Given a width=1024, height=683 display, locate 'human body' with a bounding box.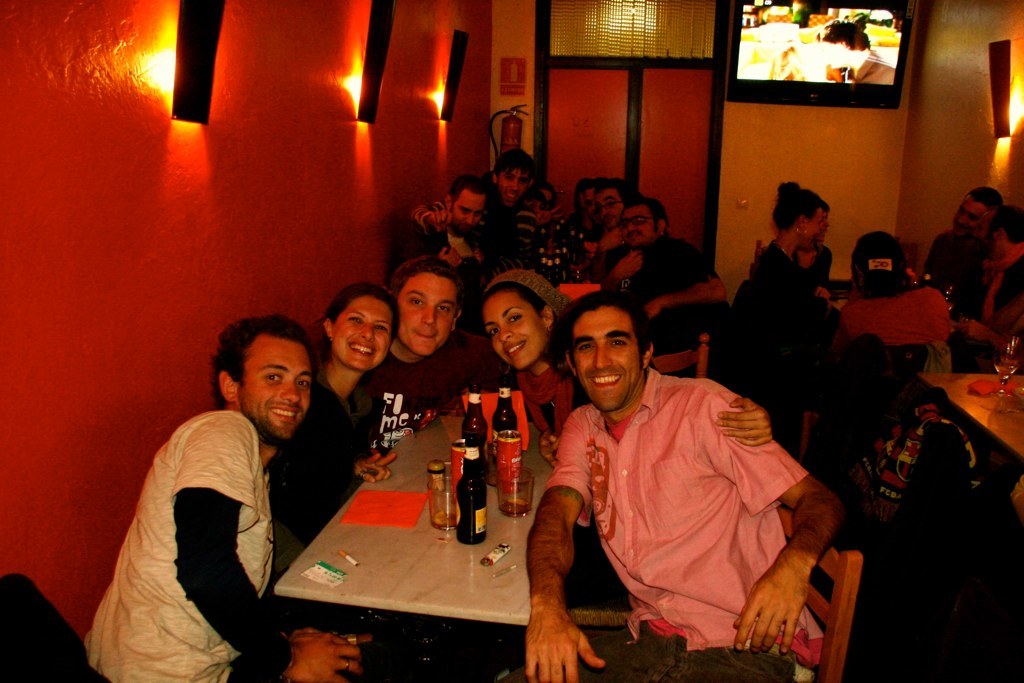
Located: <box>605,197,728,368</box>.
